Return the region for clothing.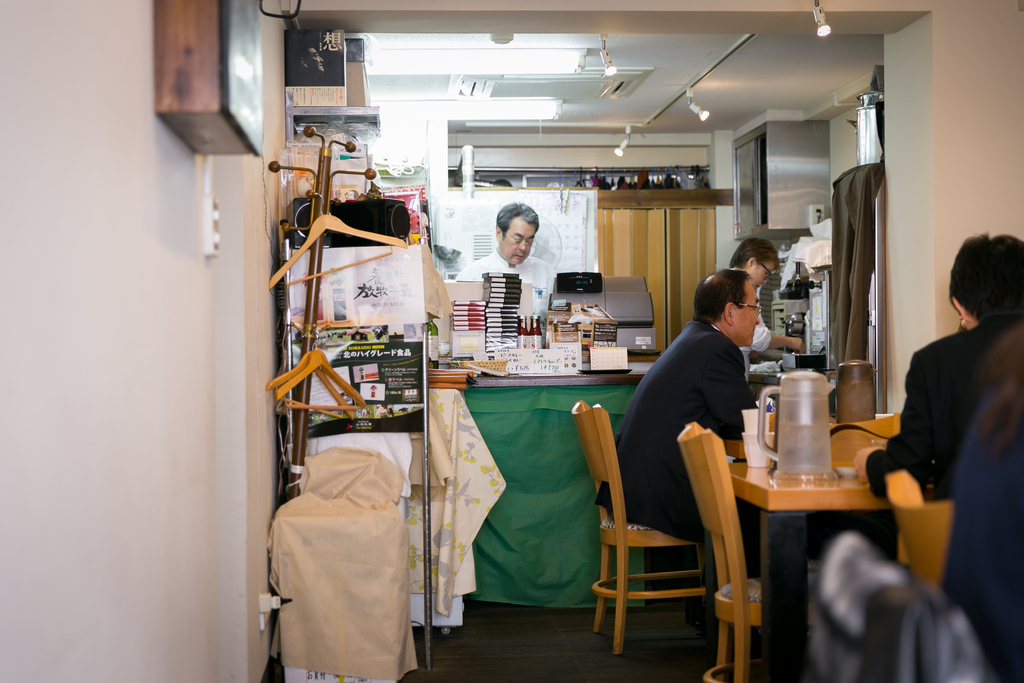
454 248 562 322.
